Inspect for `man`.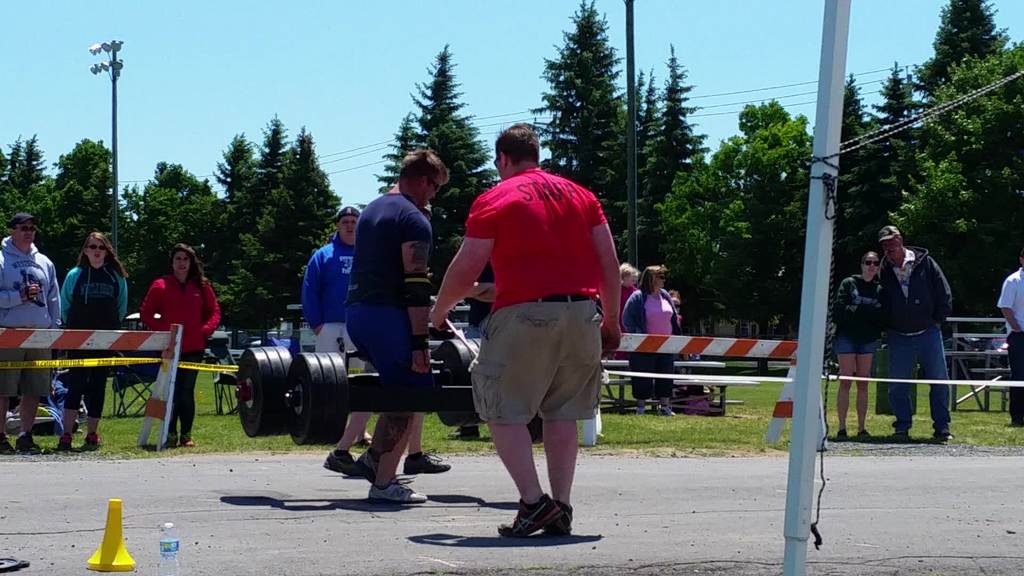
Inspection: <box>339,143,442,506</box>.
